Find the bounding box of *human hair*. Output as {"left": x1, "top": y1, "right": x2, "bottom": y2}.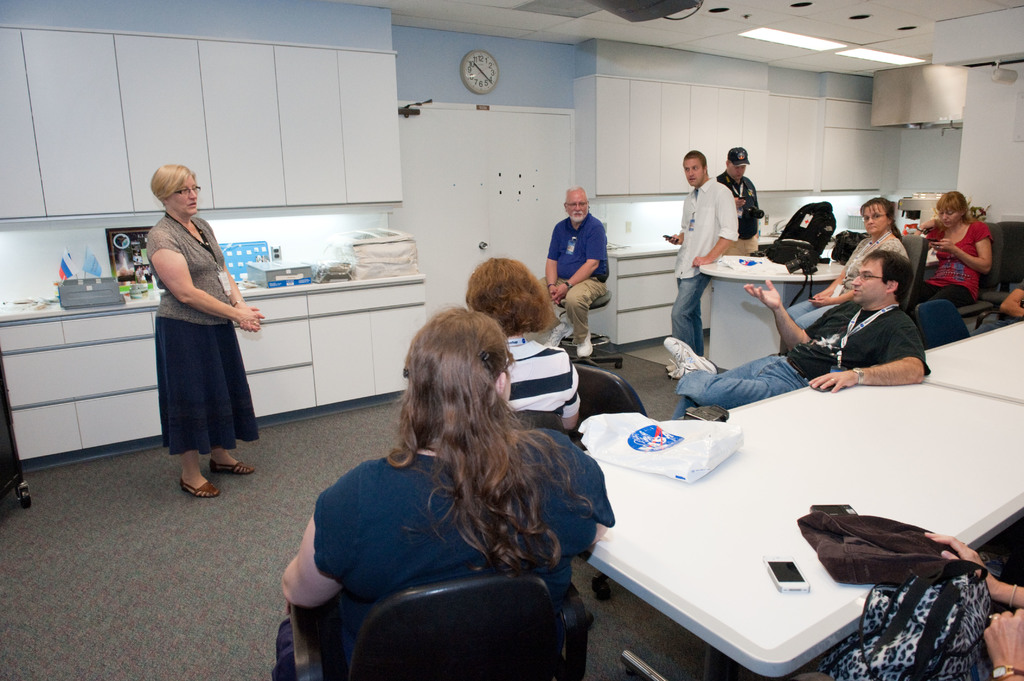
{"left": 564, "top": 186, "right": 586, "bottom": 197}.
